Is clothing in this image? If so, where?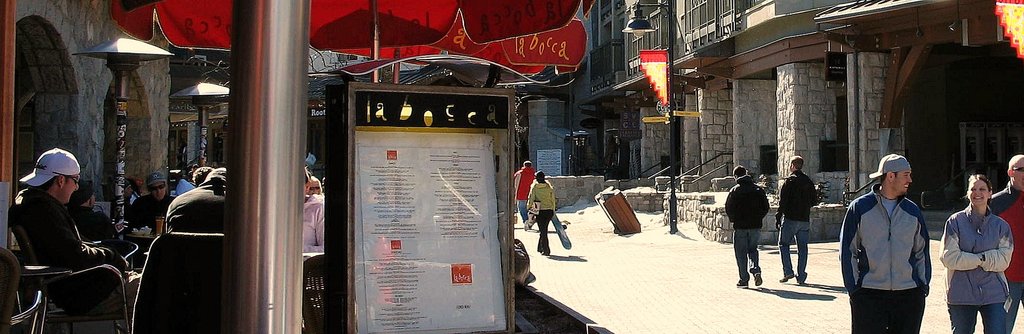
Yes, at locate(987, 181, 1023, 326).
